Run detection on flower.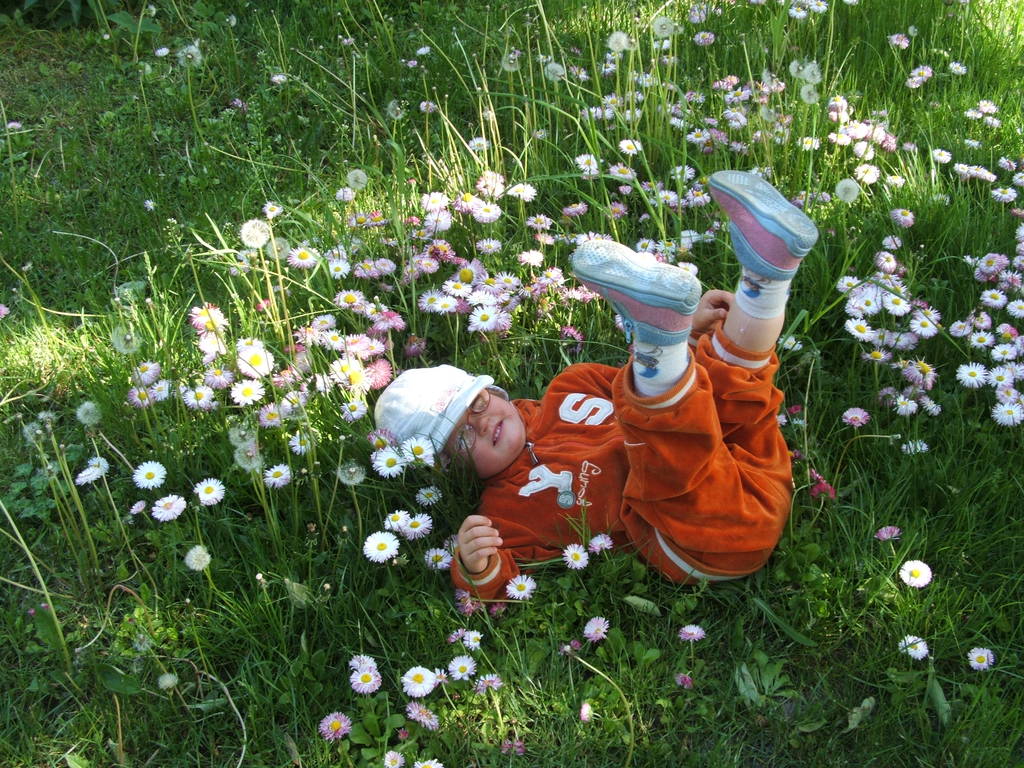
Result: [x1=416, y1=756, x2=443, y2=767].
